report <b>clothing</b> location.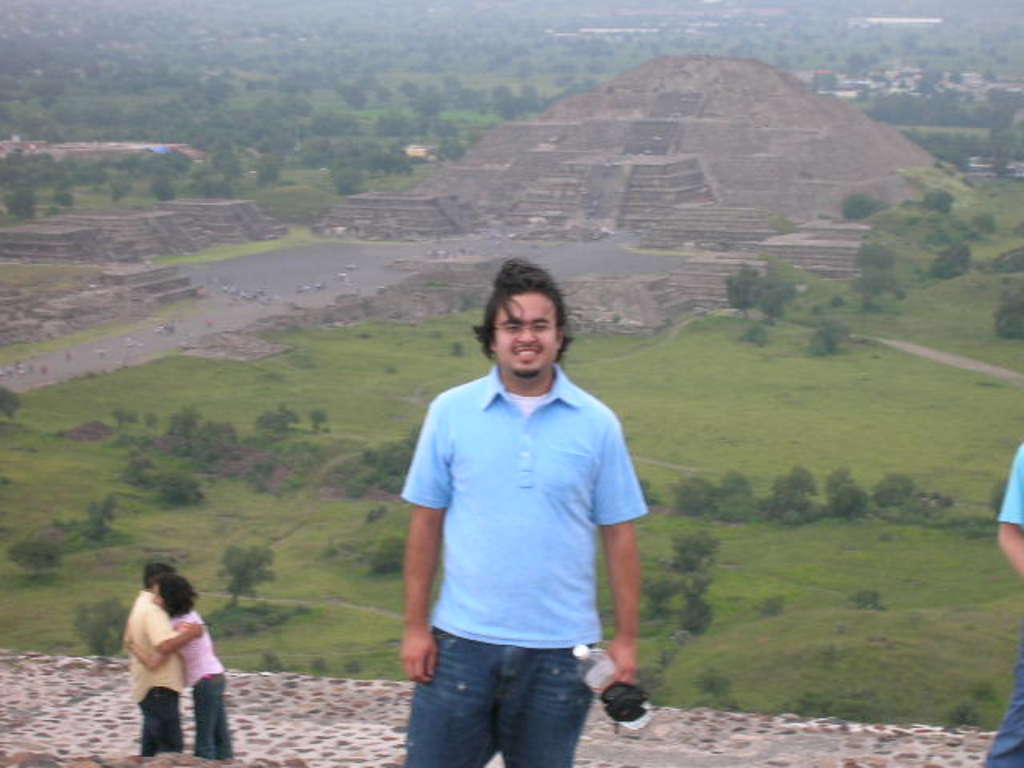
Report: <region>997, 440, 1022, 526</region>.
